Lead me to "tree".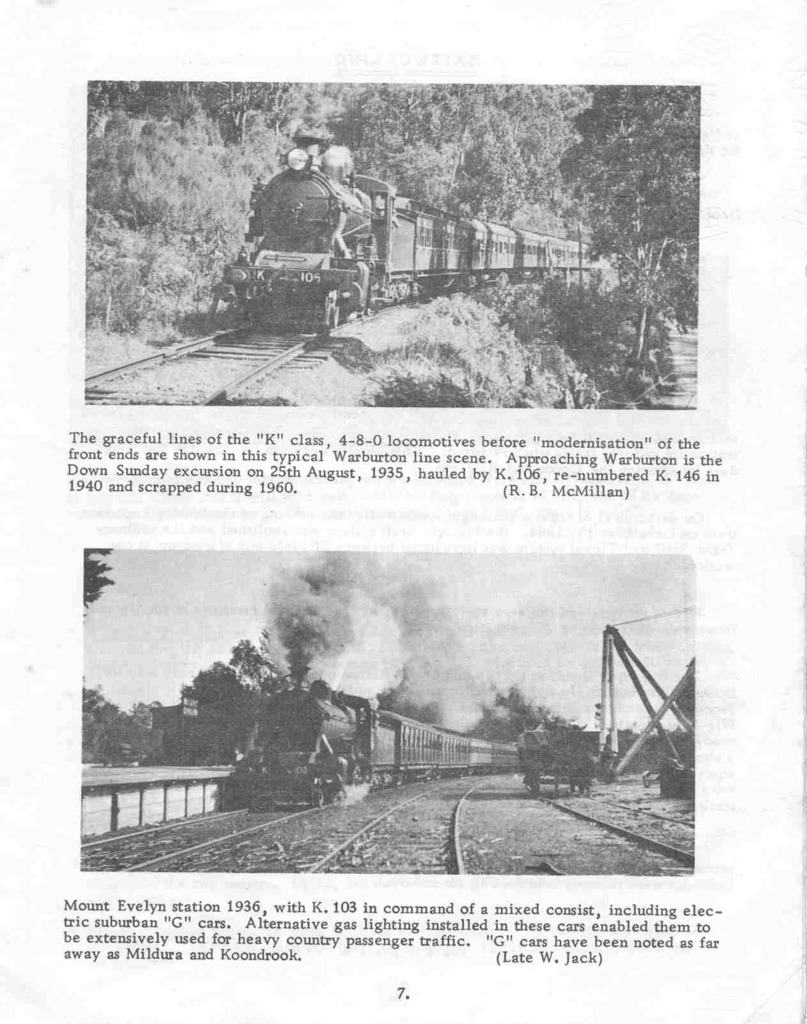
Lead to 177 662 247 765.
